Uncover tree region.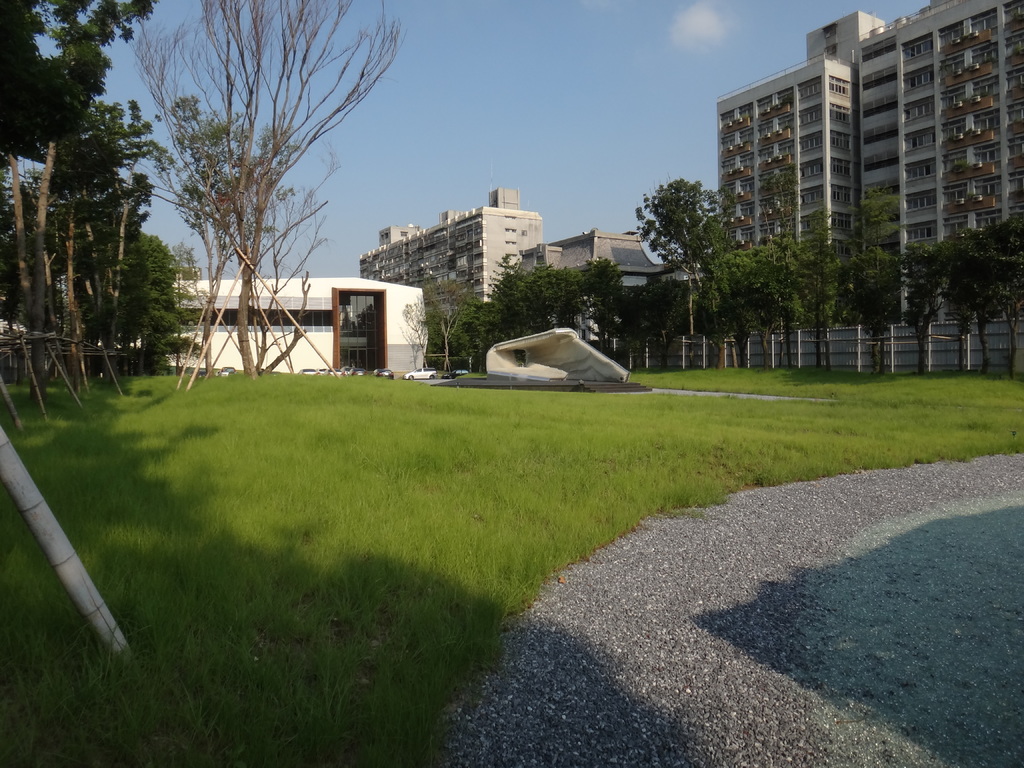
Uncovered: <region>611, 273, 720, 364</region>.
